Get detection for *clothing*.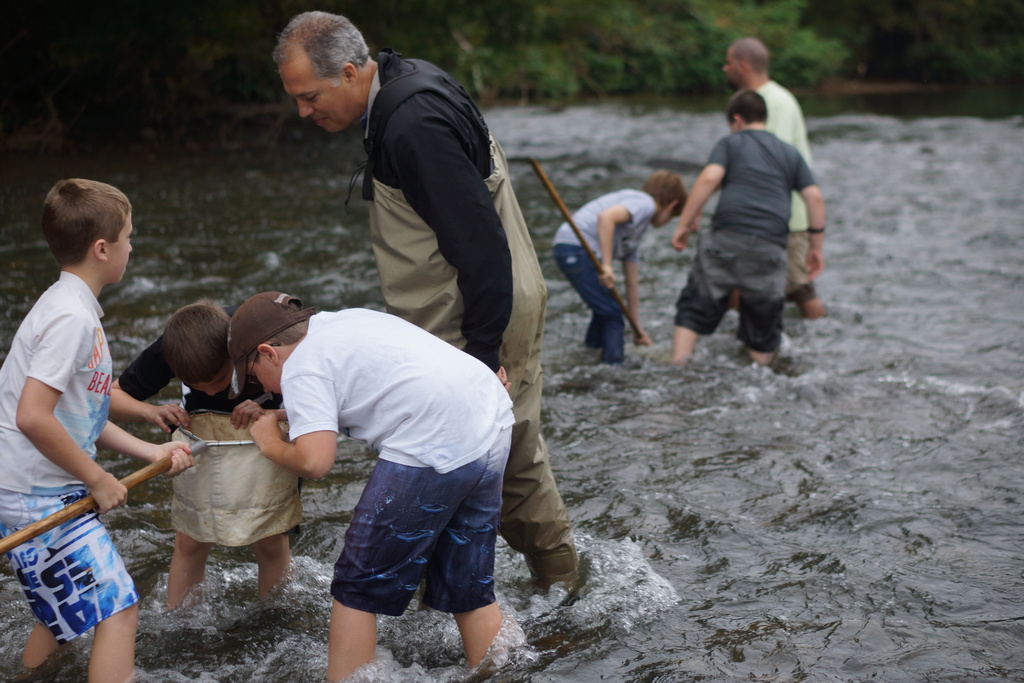
Detection: [761, 69, 821, 304].
